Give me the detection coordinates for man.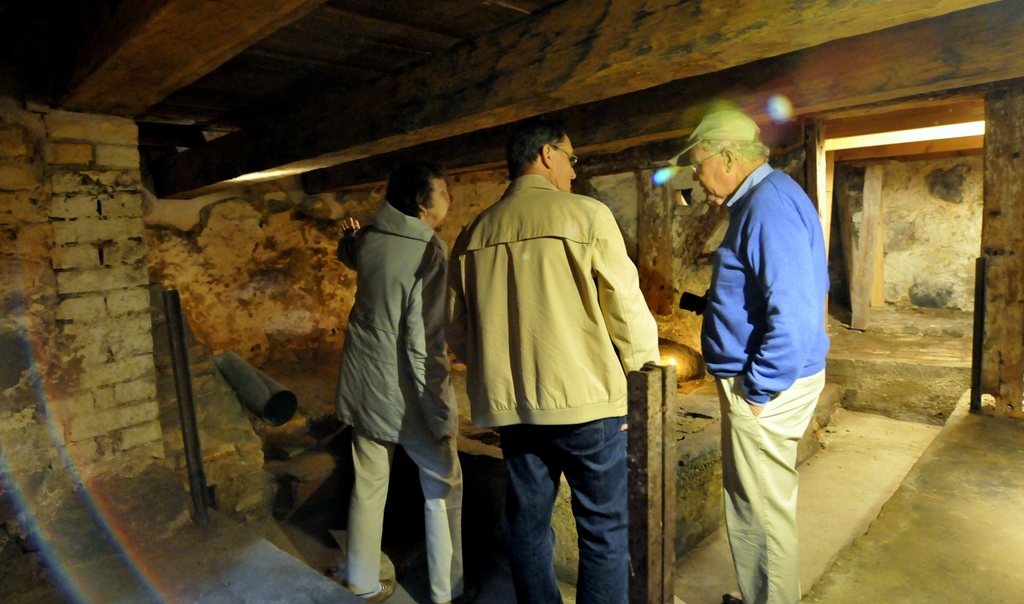
(333, 167, 459, 603).
